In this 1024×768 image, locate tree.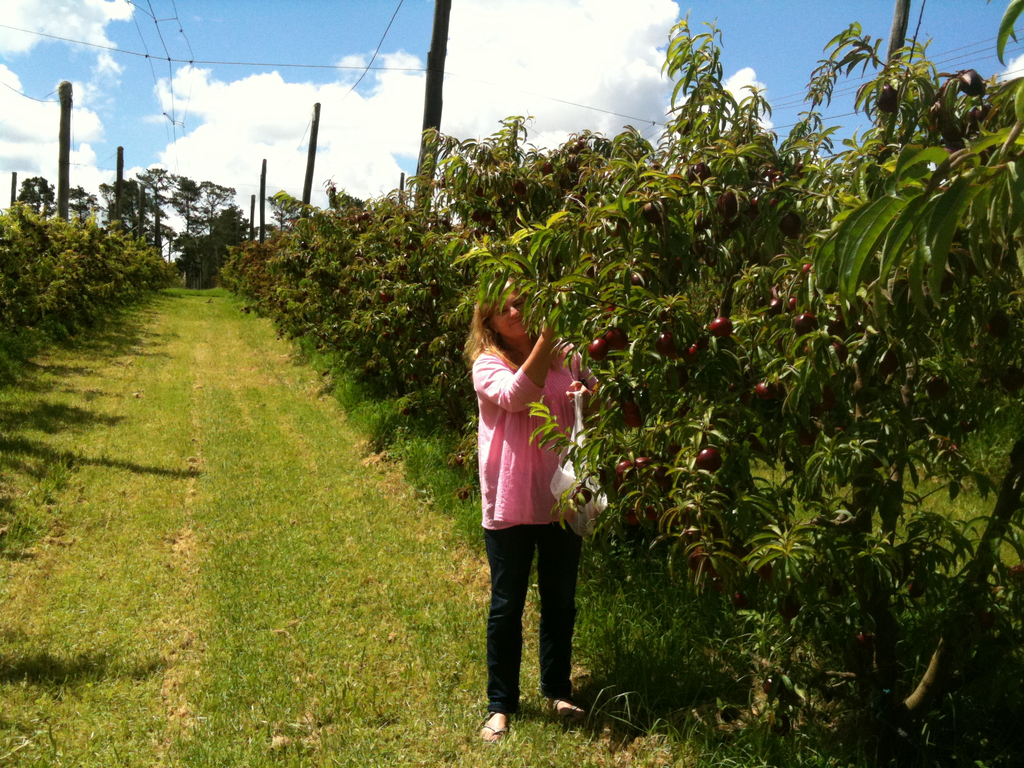
Bounding box: left=134, top=157, right=178, bottom=240.
